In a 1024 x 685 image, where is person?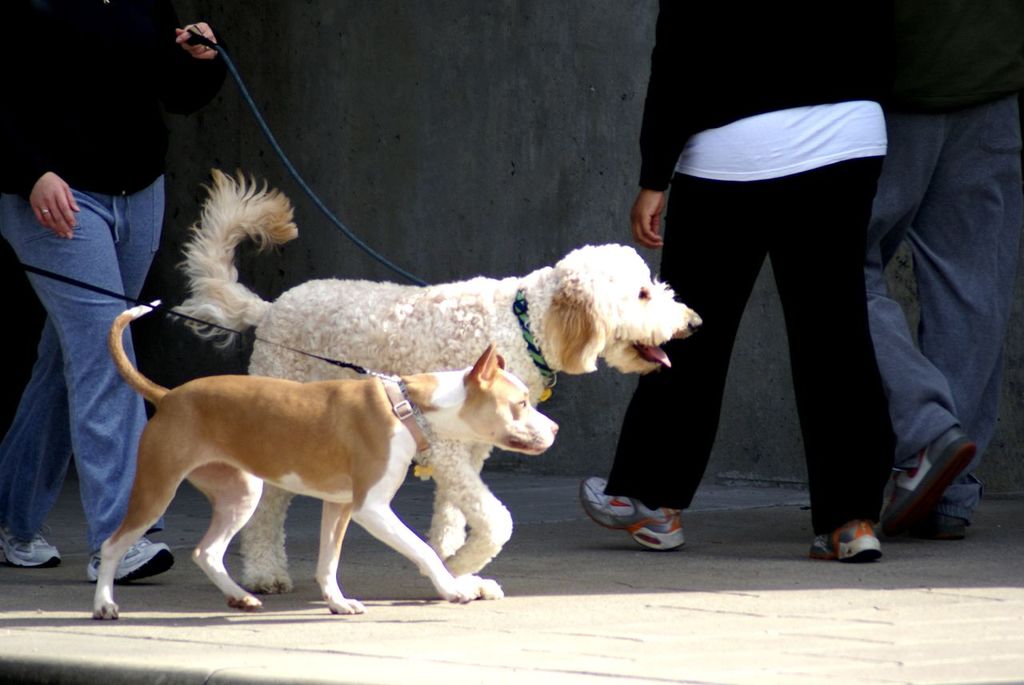
BBox(0, 0, 223, 582).
